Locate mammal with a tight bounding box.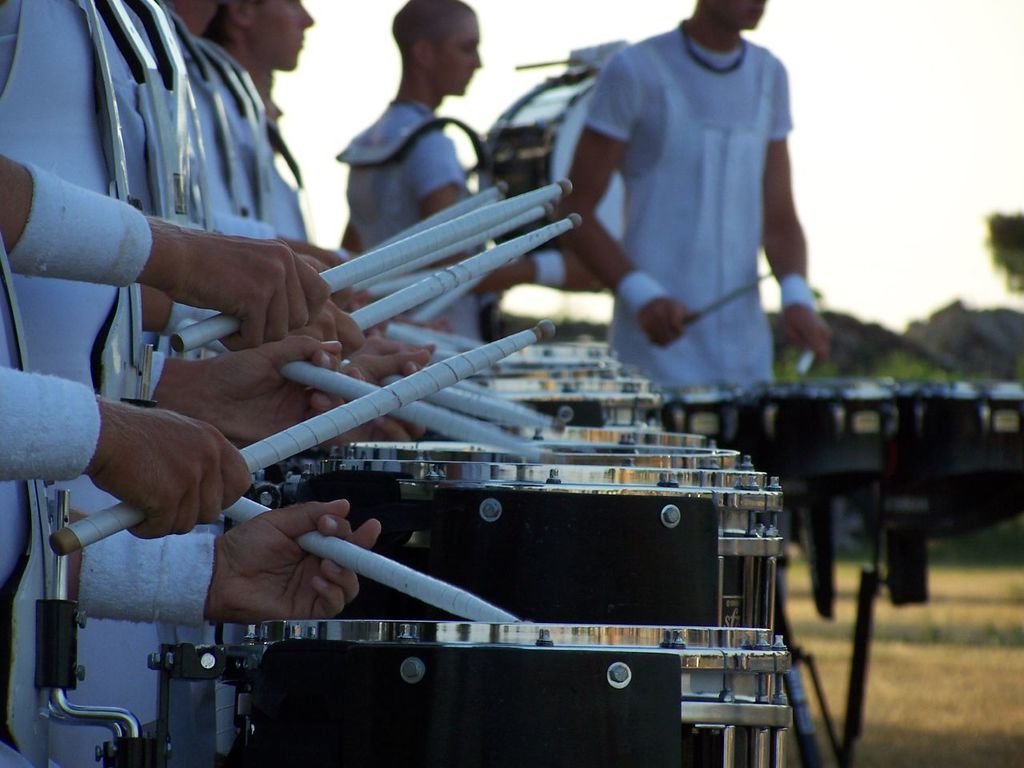
187, 0, 429, 437.
